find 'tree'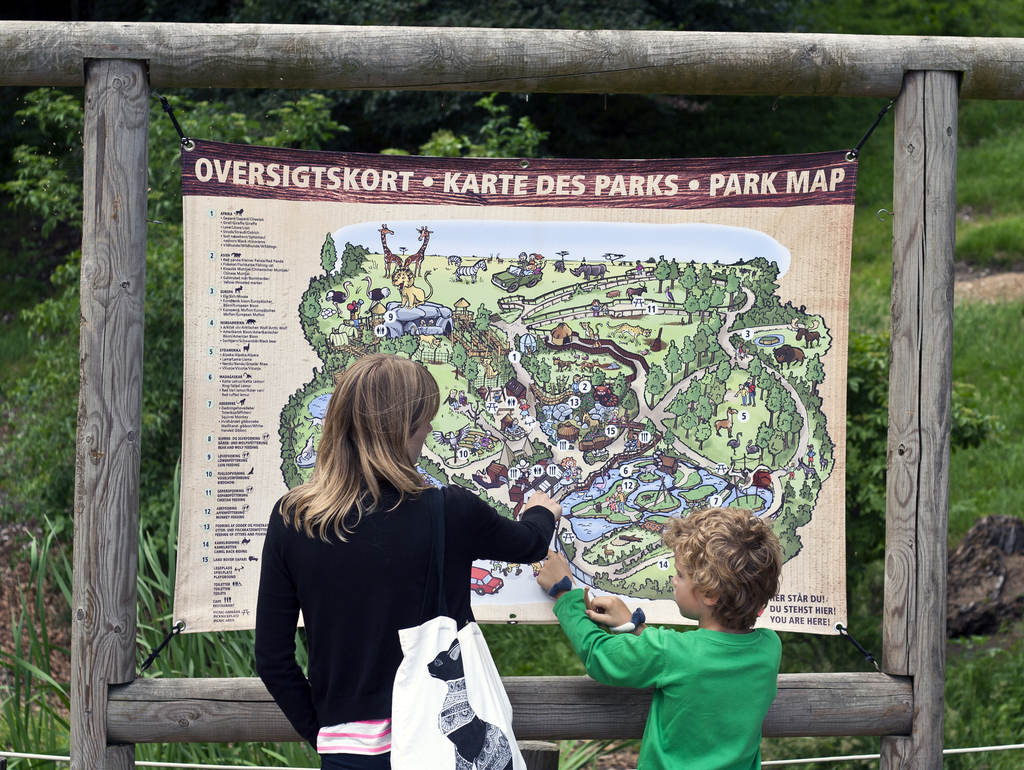
locate(777, 375, 786, 391)
